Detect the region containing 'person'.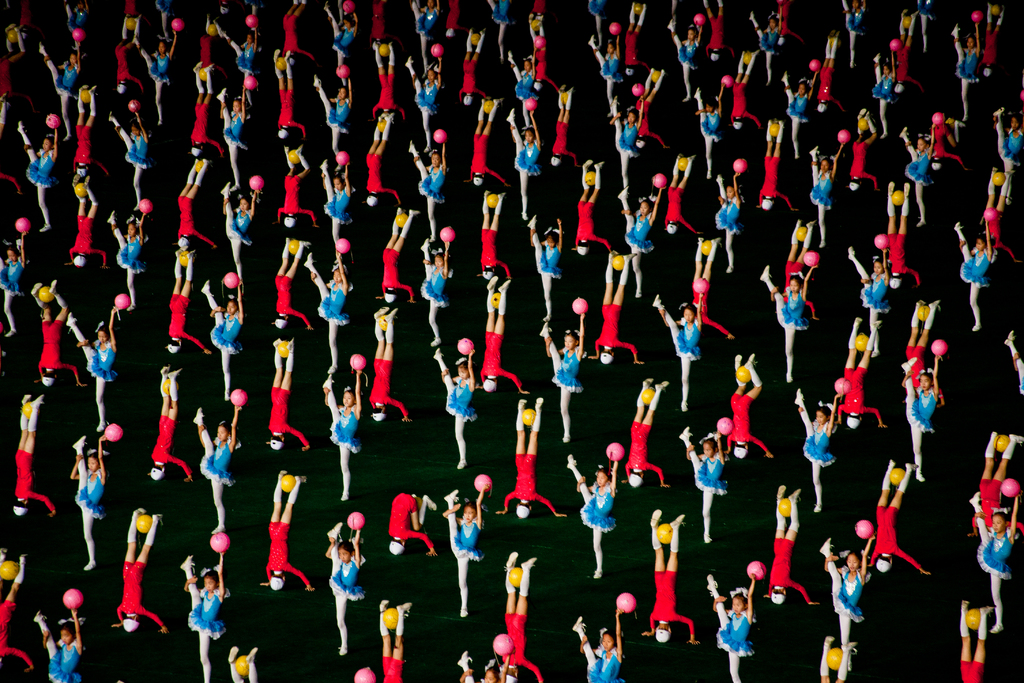
892 3 925 92.
